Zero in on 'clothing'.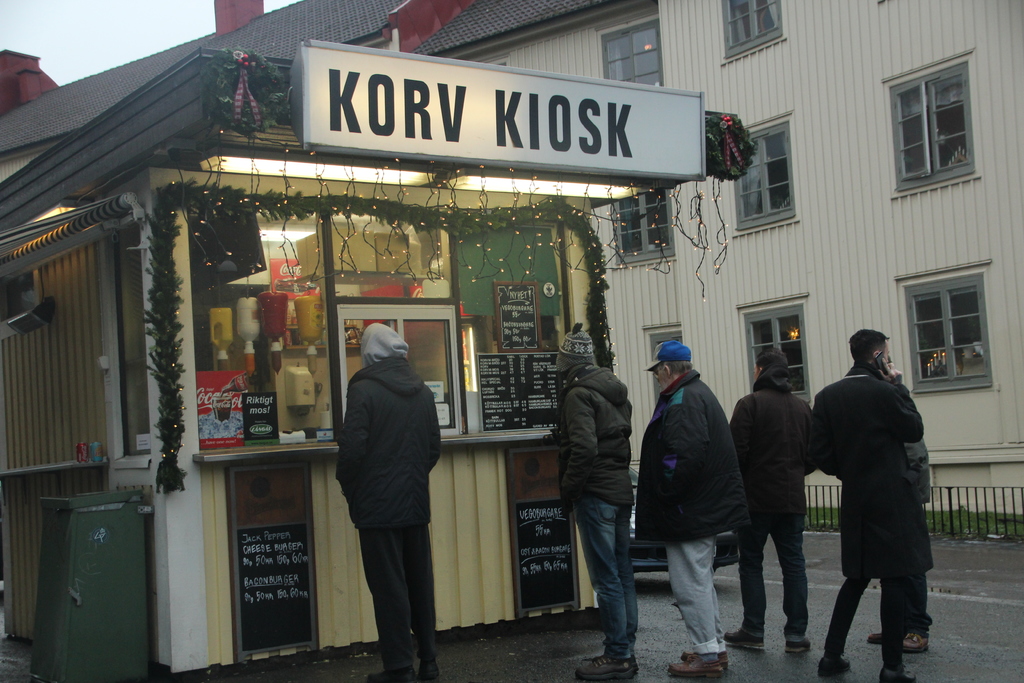
Zeroed in: (left=729, top=375, right=820, bottom=643).
